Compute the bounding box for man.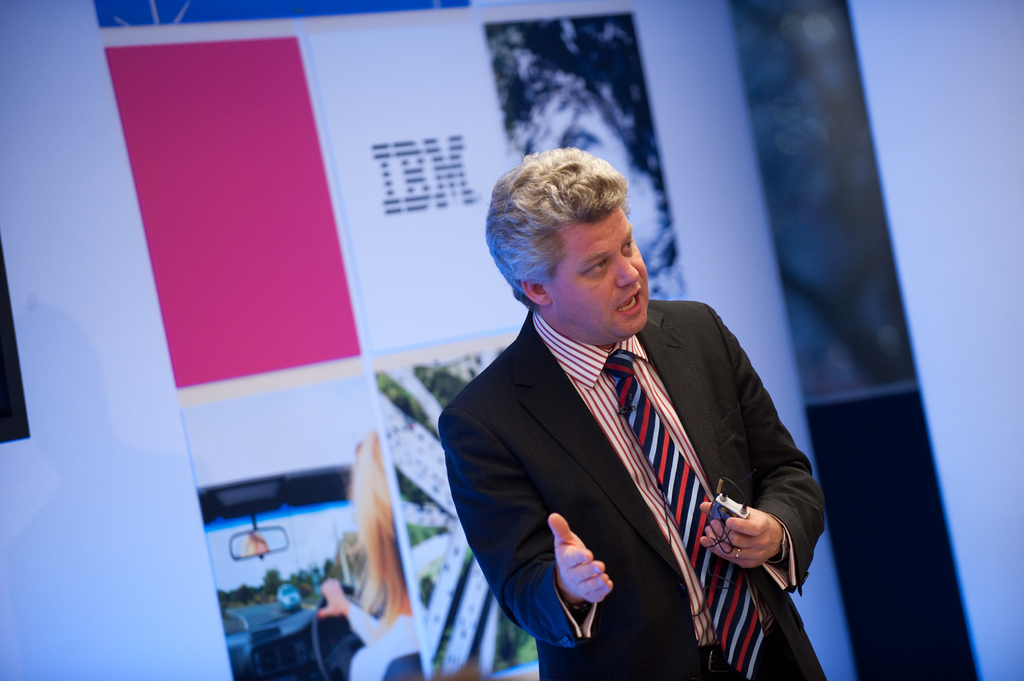
<bbox>430, 164, 813, 673</bbox>.
